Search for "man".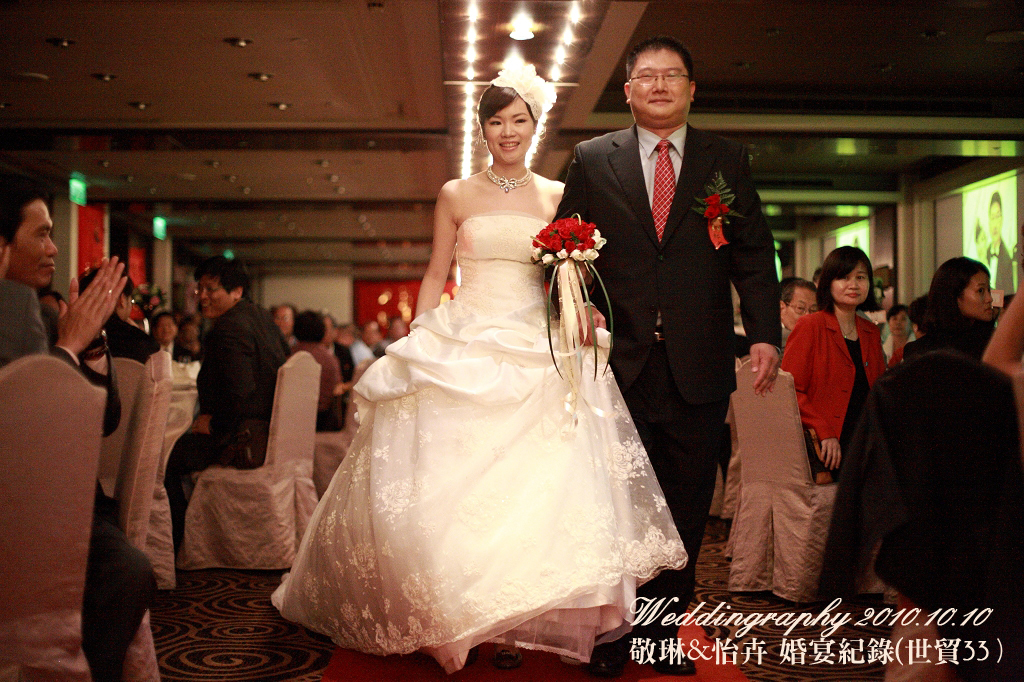
Found at bbox(575, 1, 785, 576).
